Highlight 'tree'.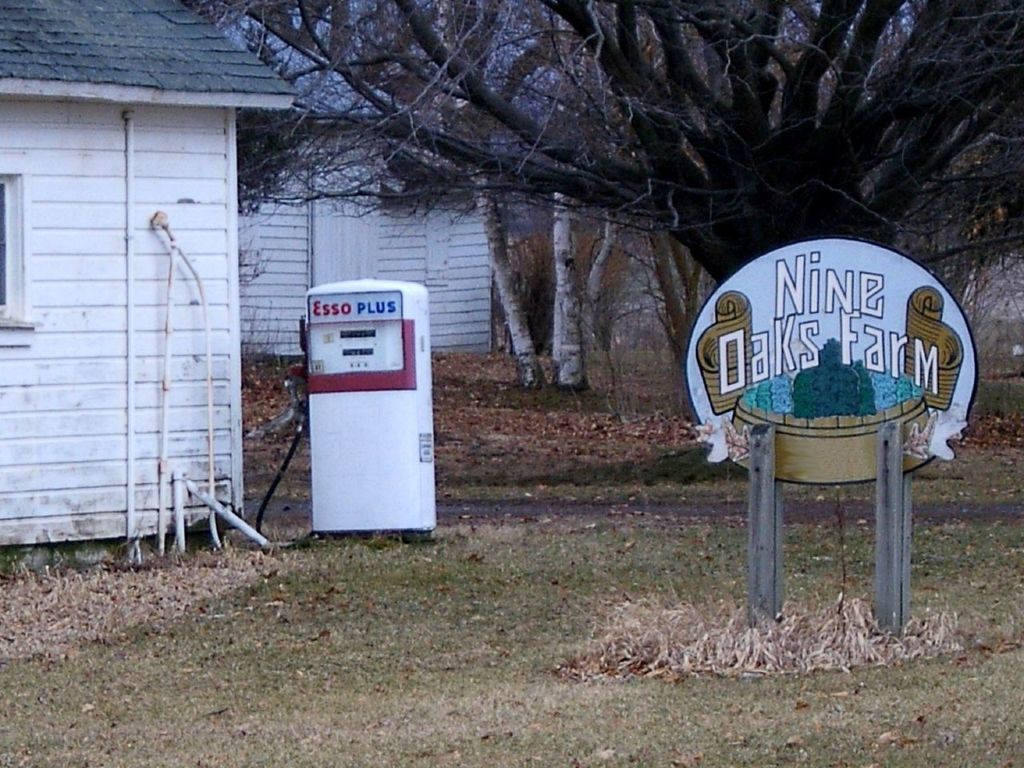
Highlighted region: [211, 0, 1023, 288].
